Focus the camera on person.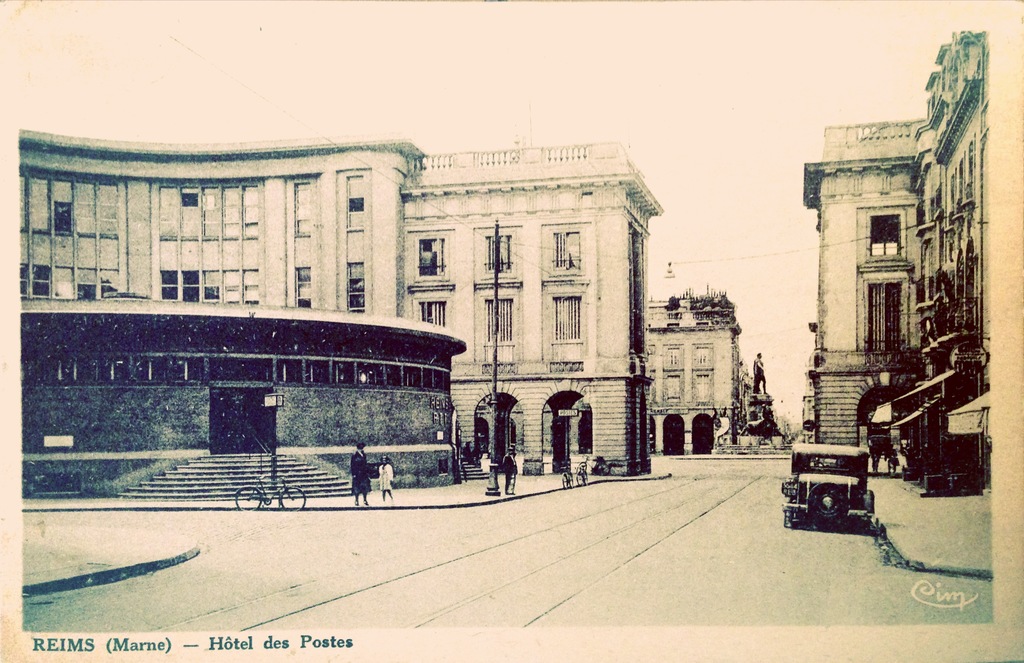
Focus region: [353,441,371,506].
